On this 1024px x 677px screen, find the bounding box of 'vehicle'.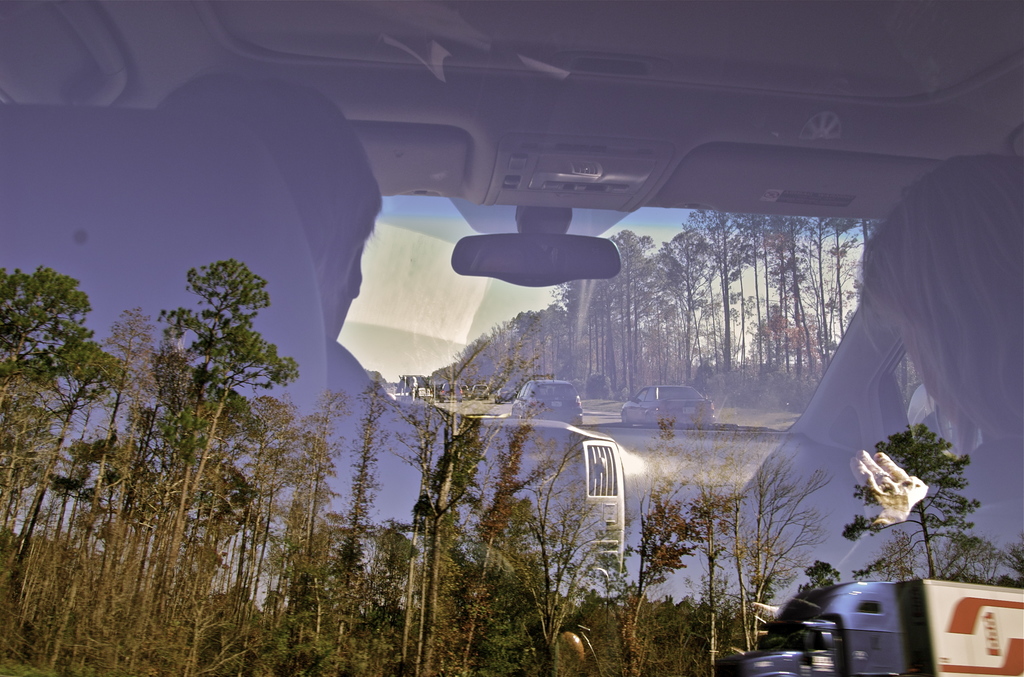
Bounding box: box=[470, 382, 493, 400].
